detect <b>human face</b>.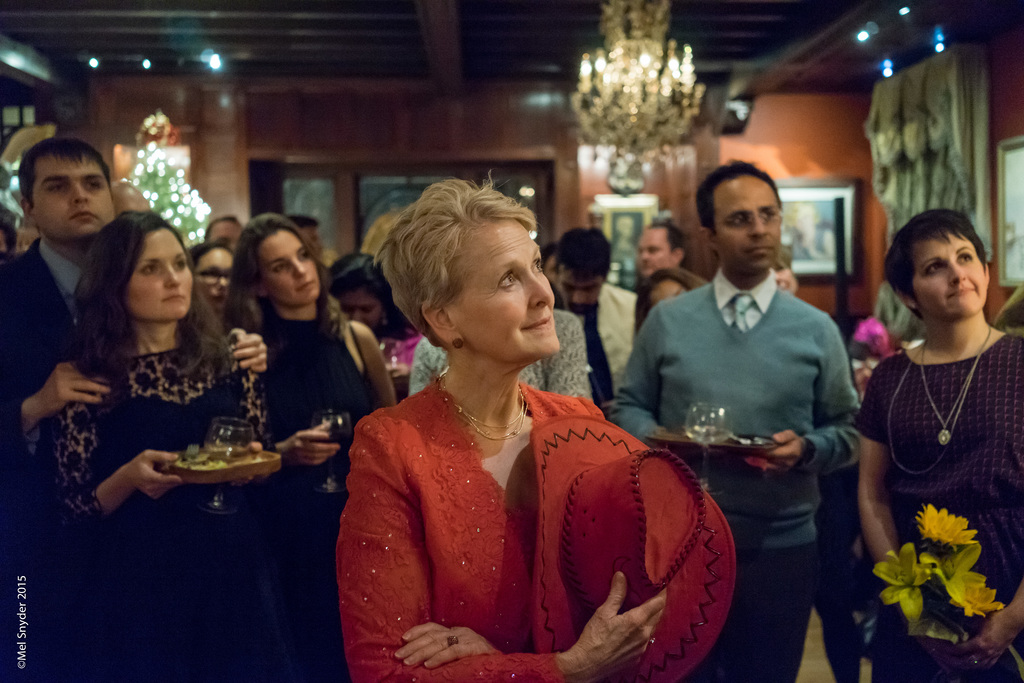
Detected at [left=257, top=230, right=321, bottom=304].
